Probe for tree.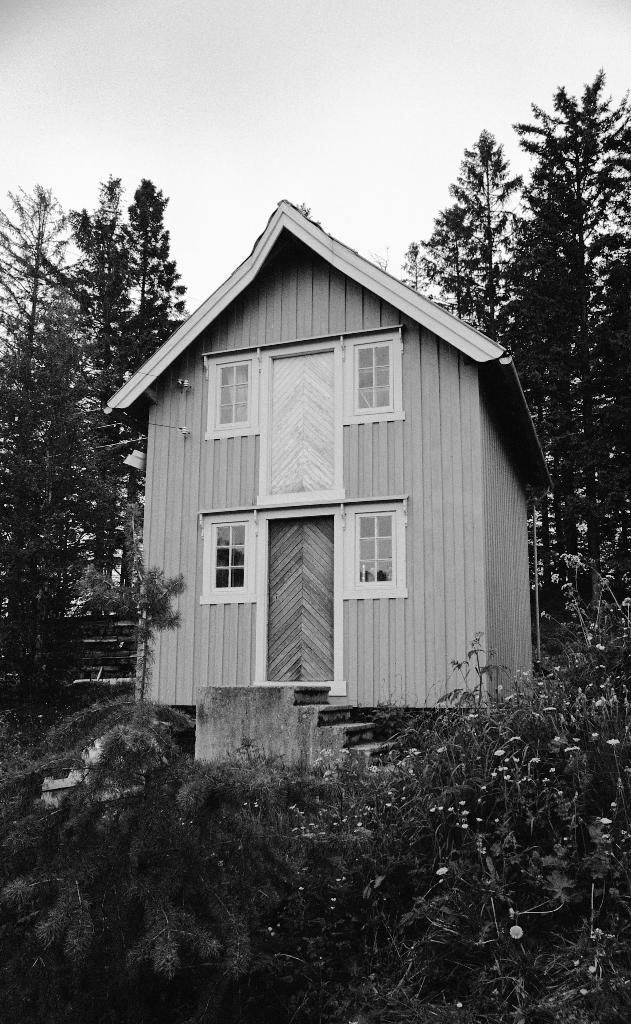
Probe result: bbox=(429, 120, 543, 318).
